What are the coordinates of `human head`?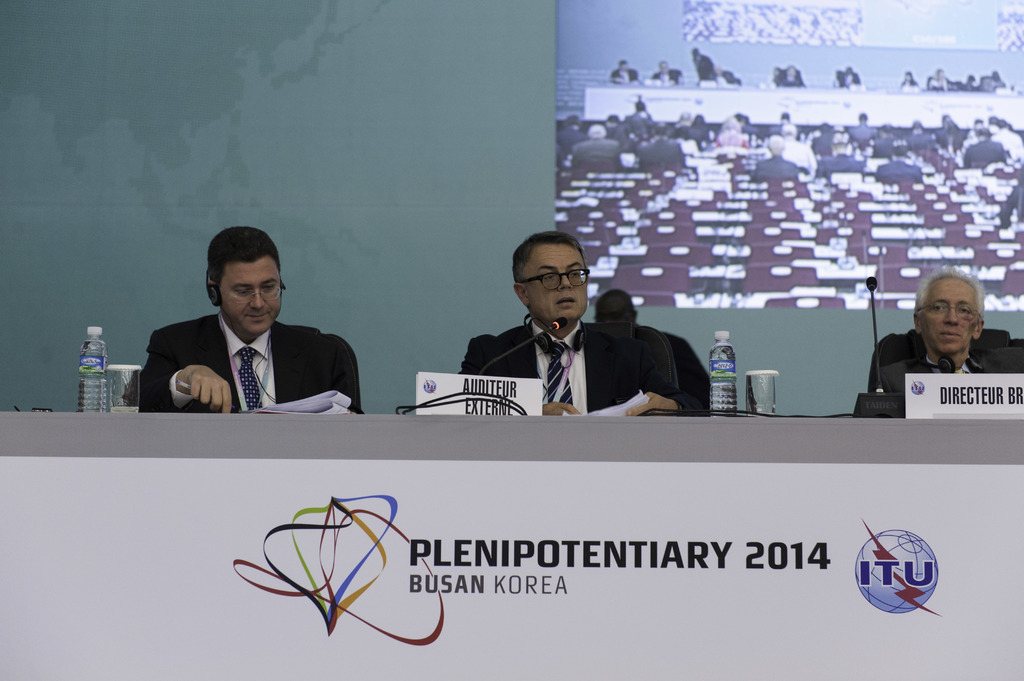
bbox=(509, 229, 592, 327).
